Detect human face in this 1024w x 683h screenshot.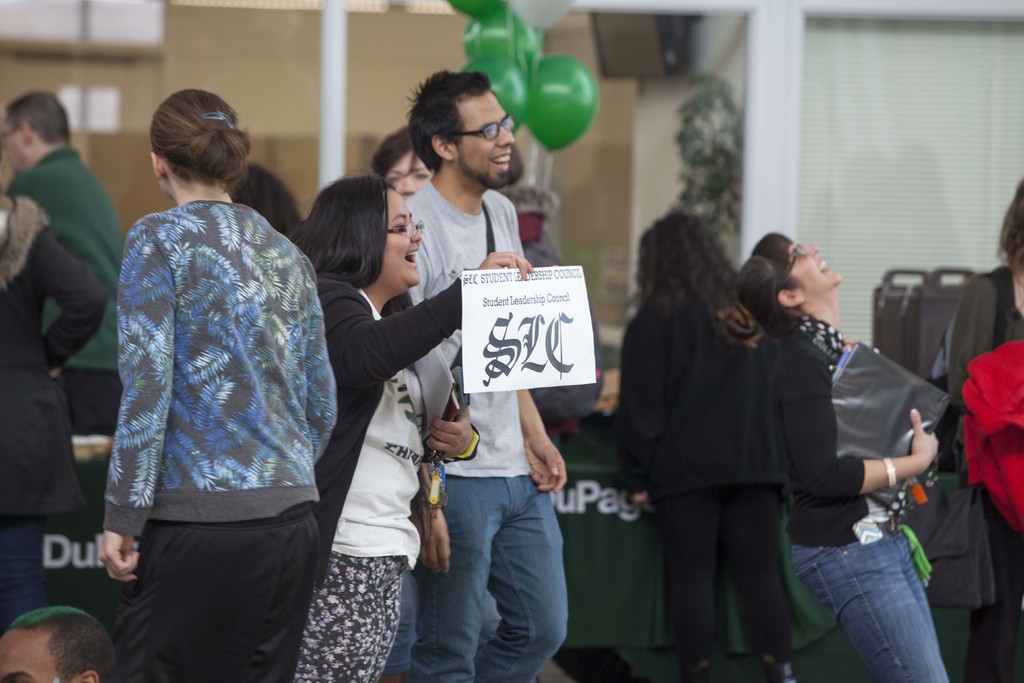
Detection: (x1=786, y1=240, x2=844, y2=297).
